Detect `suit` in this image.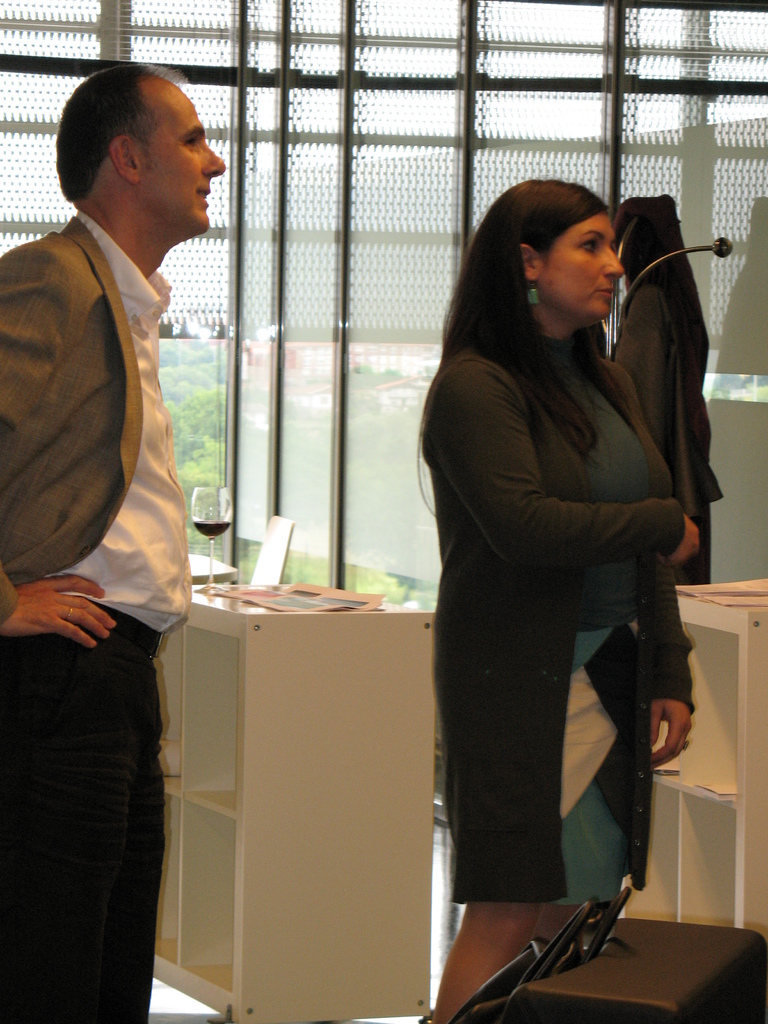
Detection: <region>8, 100, 231, 966</region>.
